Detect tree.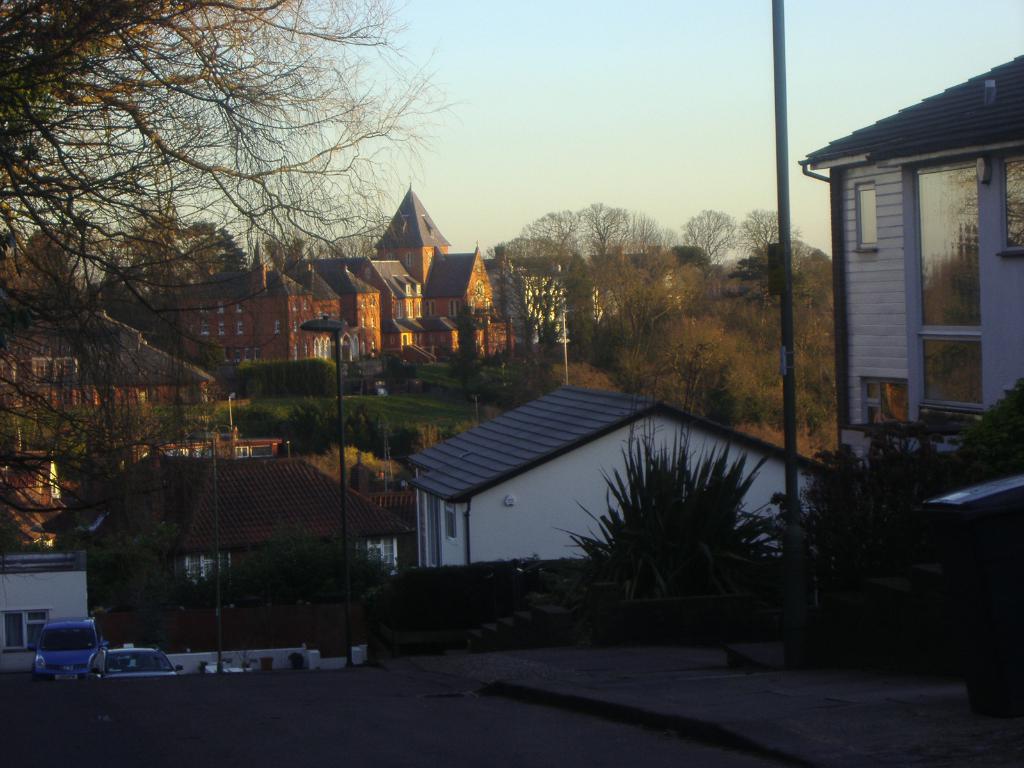
Detected at 687:207:738:270.
